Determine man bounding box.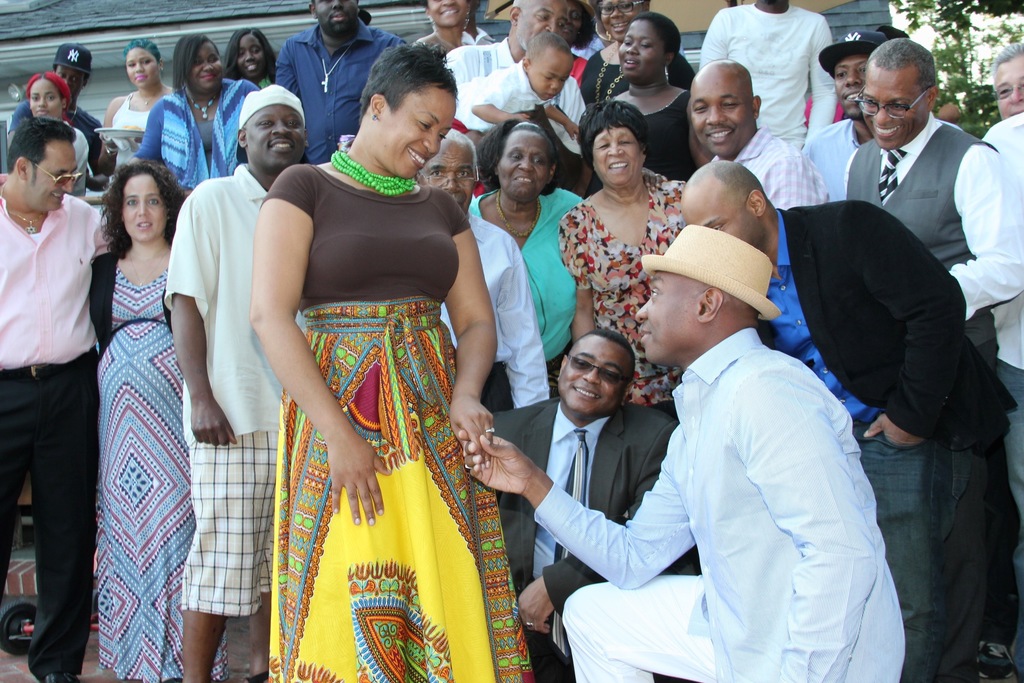
Determined: 995,42,1023,117.
